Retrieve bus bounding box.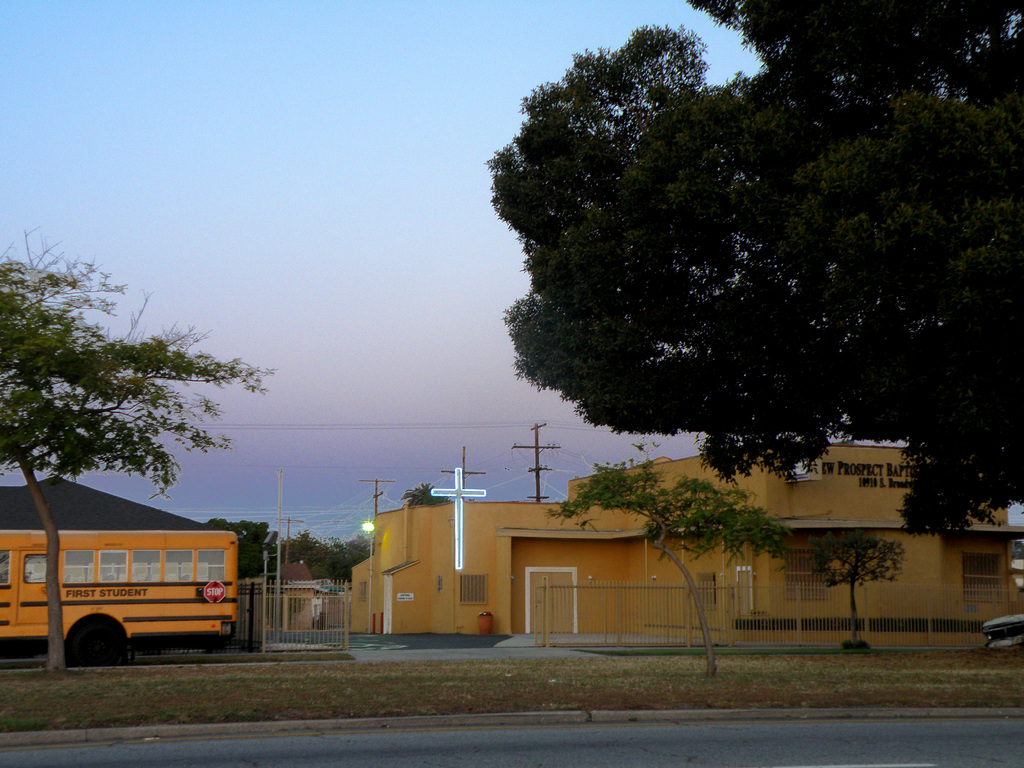
Bounding box: [0, 527, 239, 664].
